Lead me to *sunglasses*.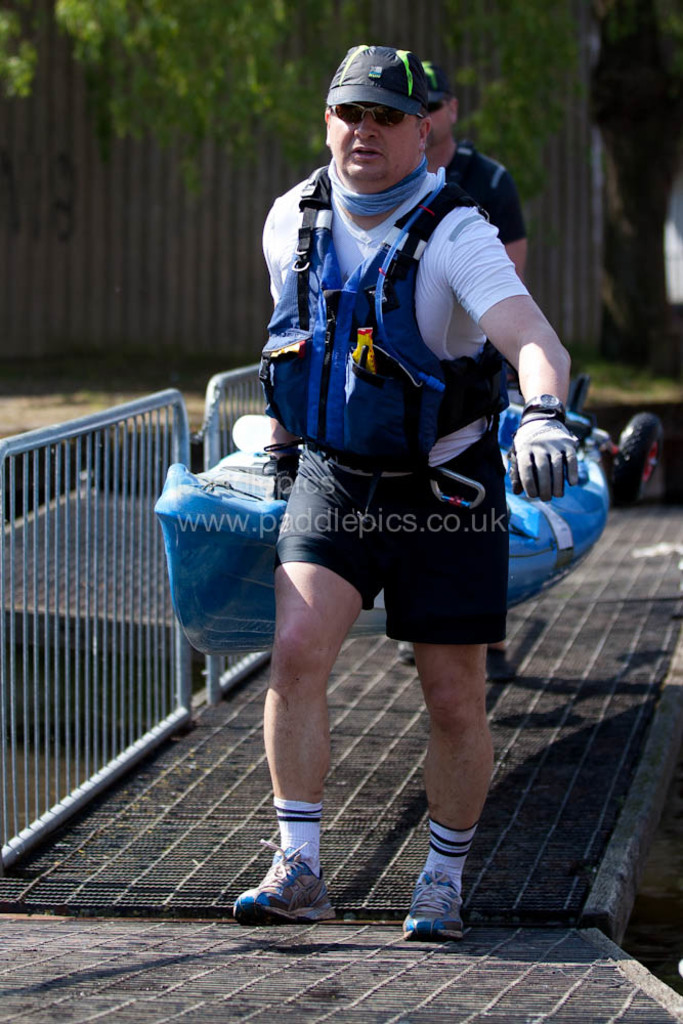
Lead to Rect(328, 108, 433, 127).
